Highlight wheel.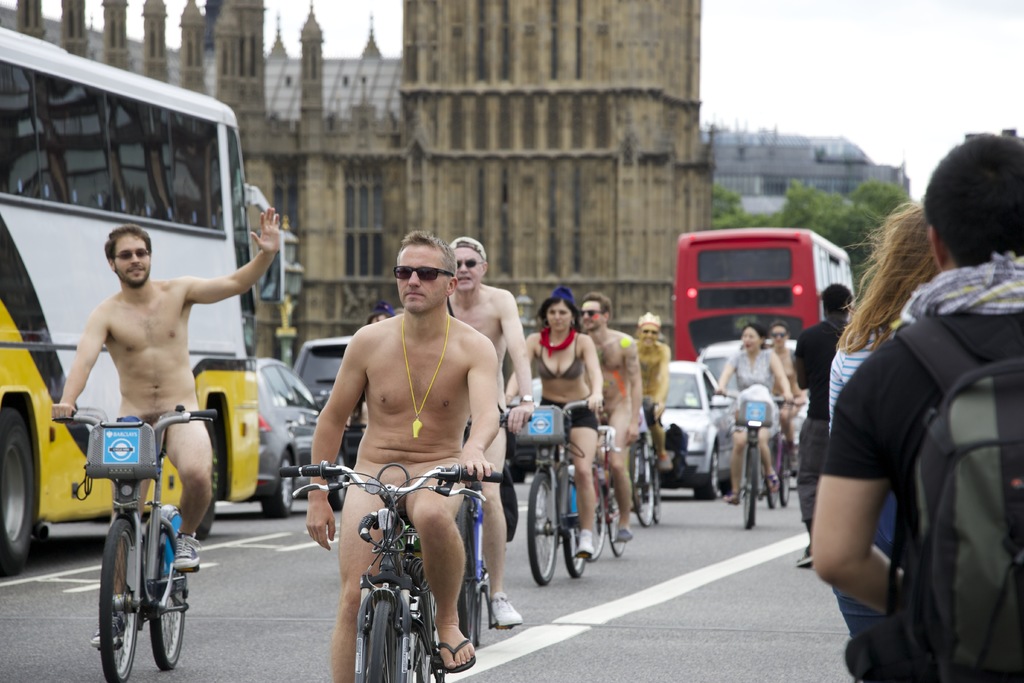
Highlighted region: {"x1": 656, "y1": 467, "x2": 664, "y2": 522}.
